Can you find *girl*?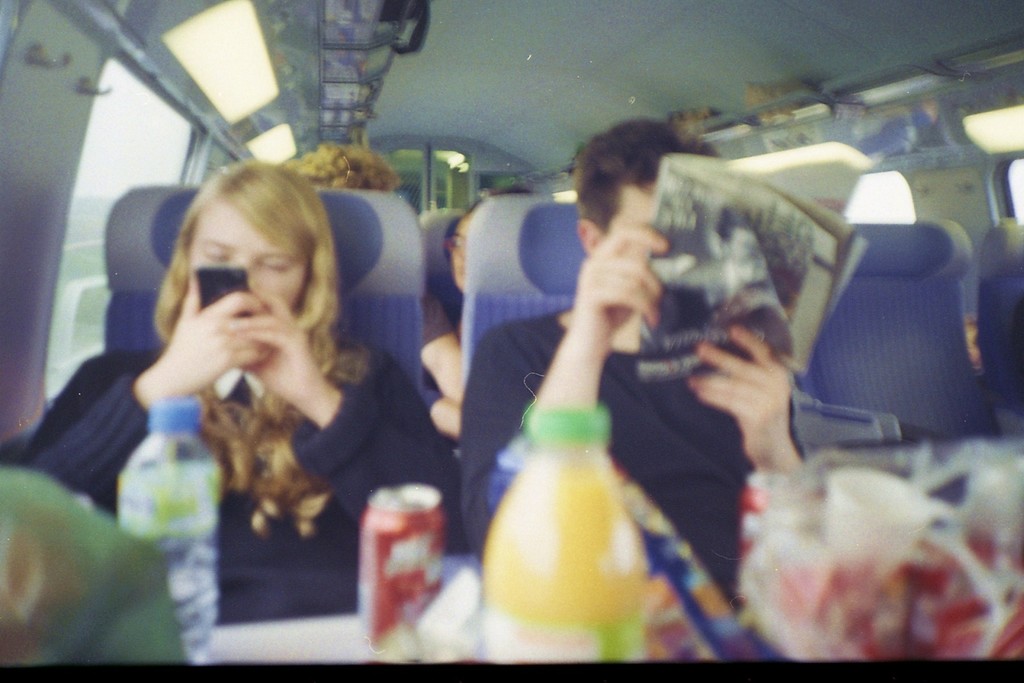
Yes, bounding box: select_region(10, 150, 466, 624).
